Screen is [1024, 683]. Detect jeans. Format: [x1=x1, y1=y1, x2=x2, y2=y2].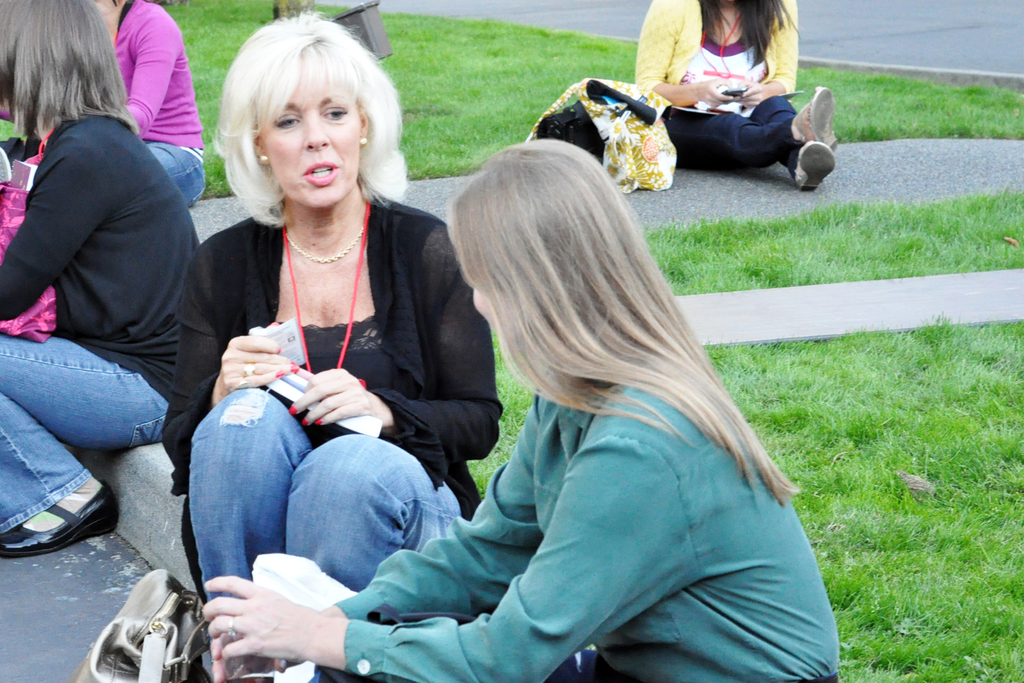
[x1=147, y1=135, x2=204, y2=204].
